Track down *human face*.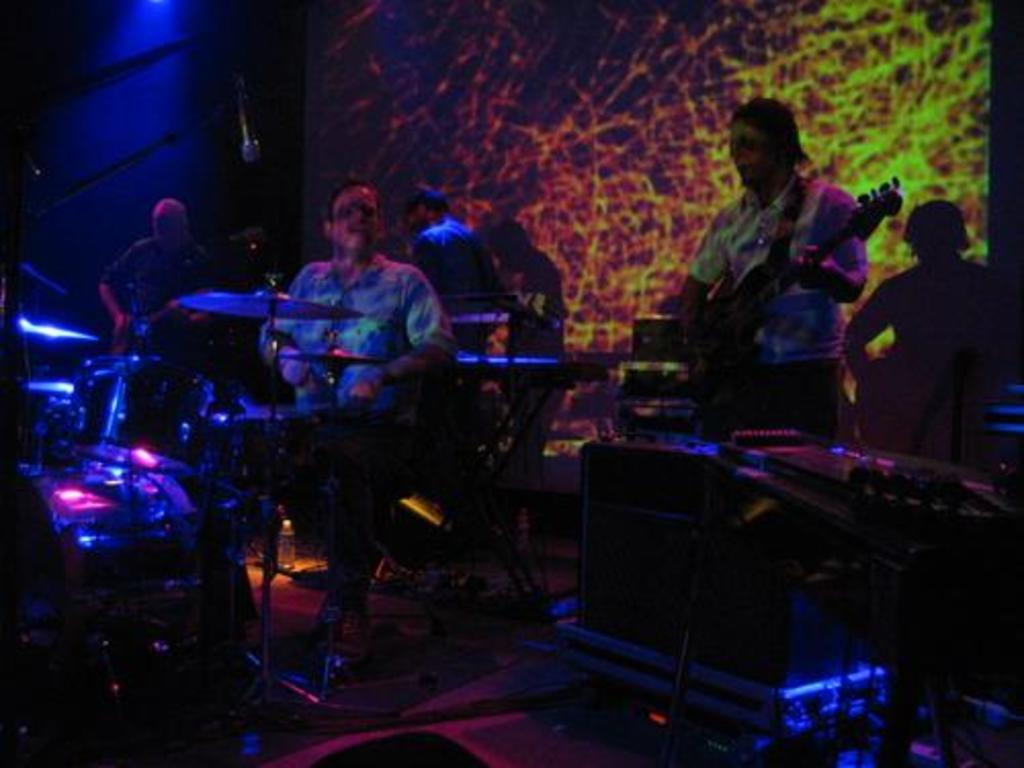
Tracked to box=[737, 139, 776, 197].
